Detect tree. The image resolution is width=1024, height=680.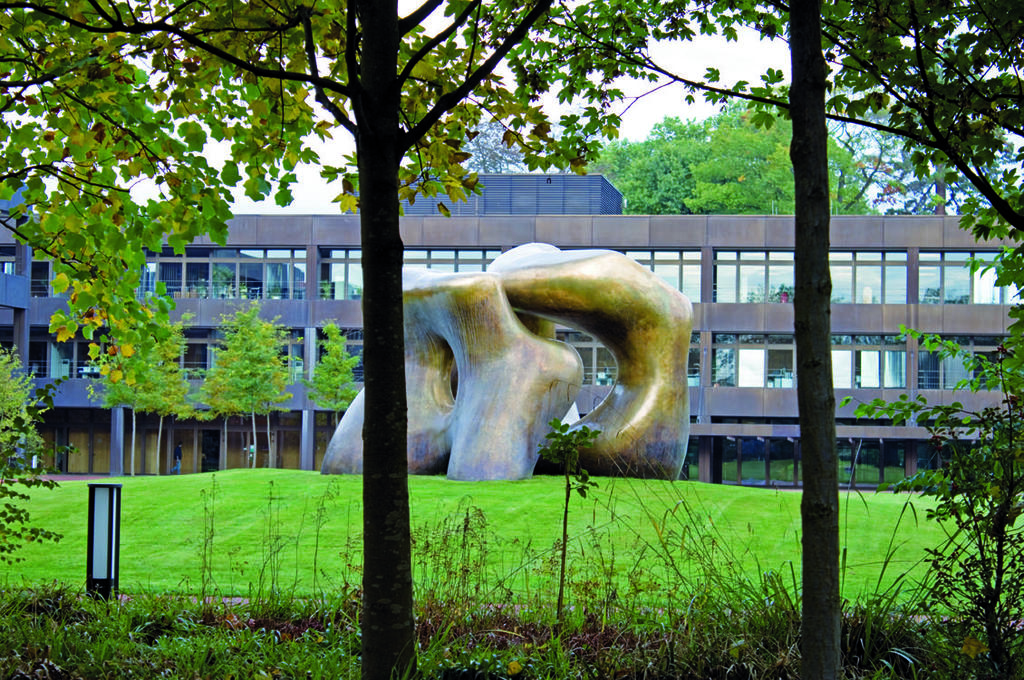
308,314,360,432.
